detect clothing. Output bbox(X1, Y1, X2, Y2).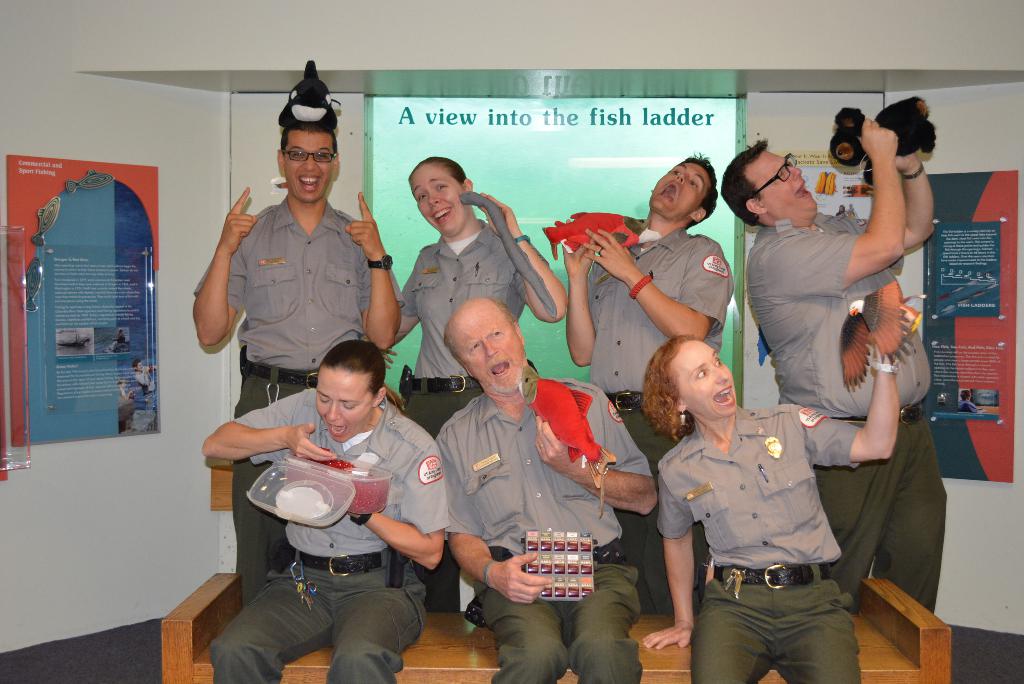
bbox(404, 221, 531, 617).
